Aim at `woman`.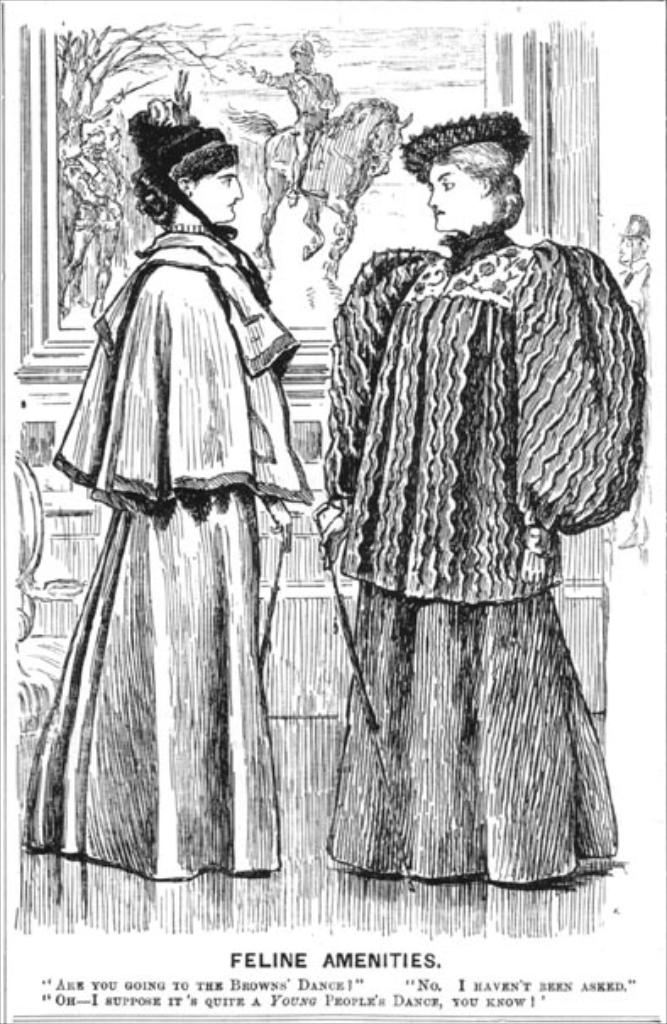
Aimed at crop(39, 117, 378, 934).
